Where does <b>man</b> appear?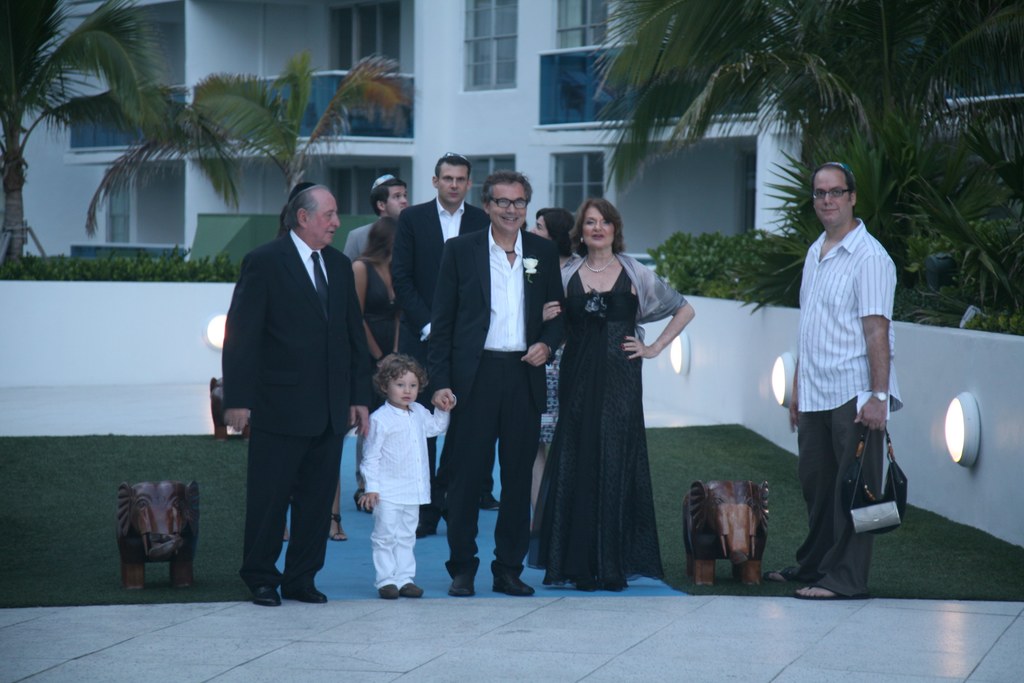
Appears at 385, 147, 498, 513.
